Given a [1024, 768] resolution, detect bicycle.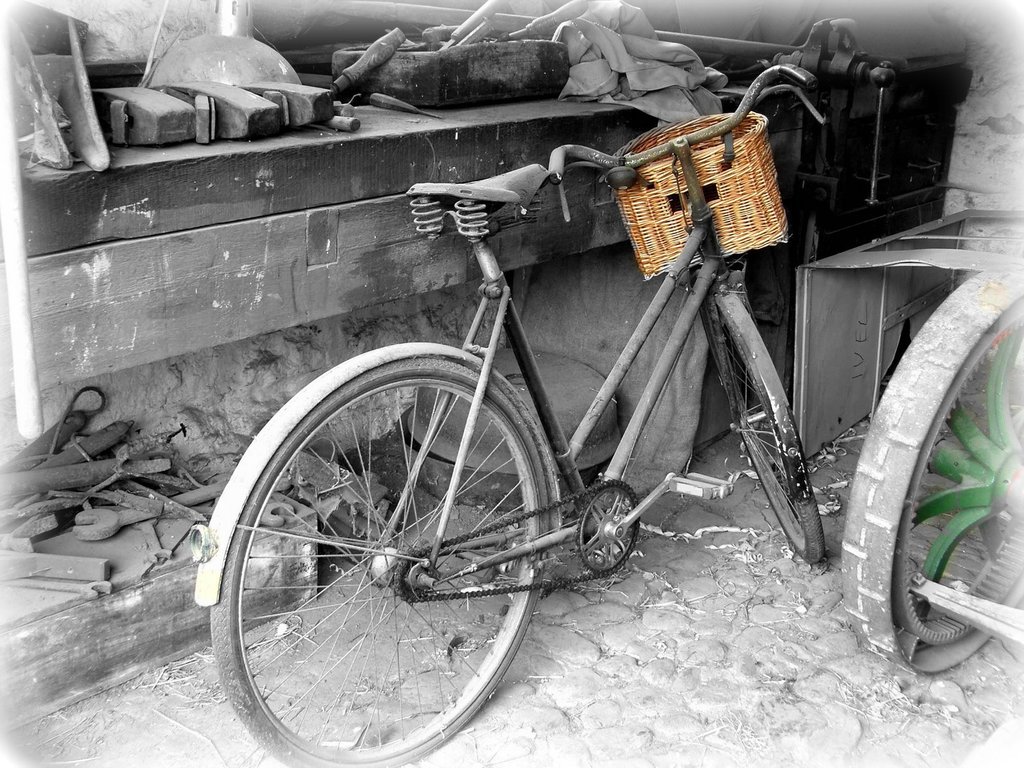
locate(190, 84, 945, 759).
